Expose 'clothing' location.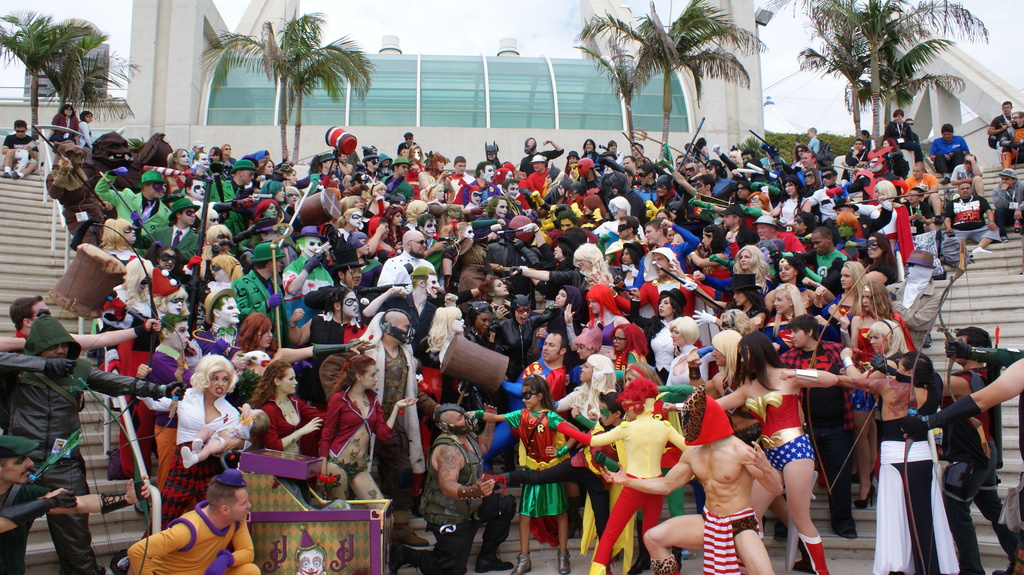
Exposed at box=[611, 342, 657, 394].
